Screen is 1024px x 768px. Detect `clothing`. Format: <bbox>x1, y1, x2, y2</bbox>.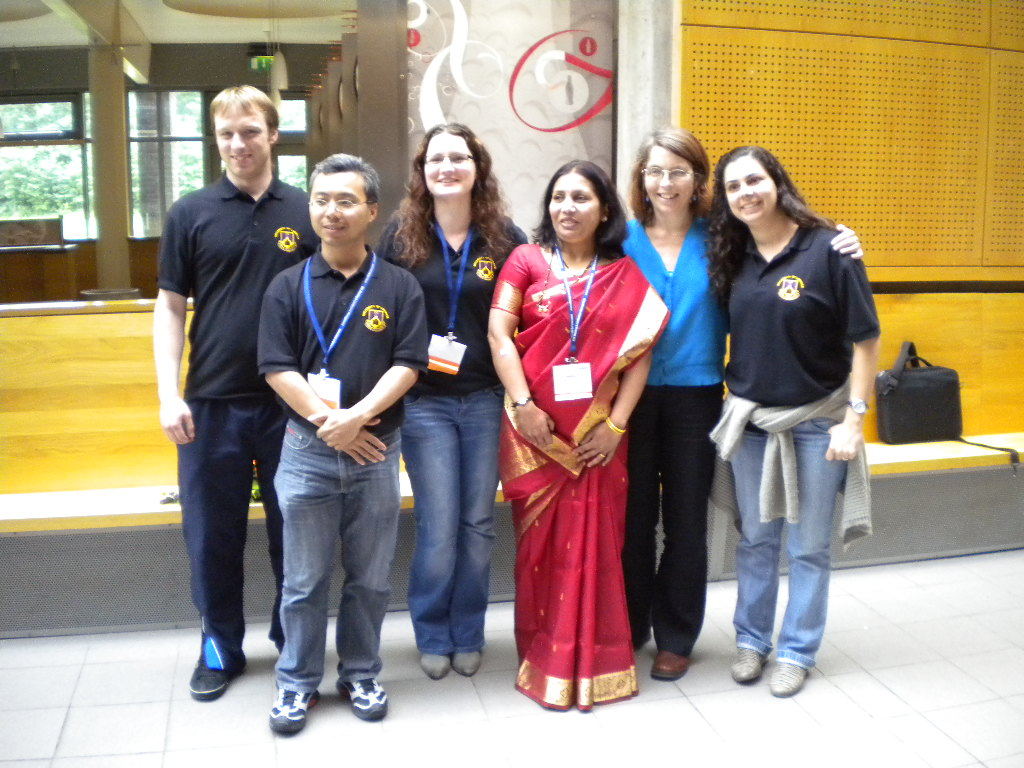
<bbox>371, 209, 531, 651</bbox>.
